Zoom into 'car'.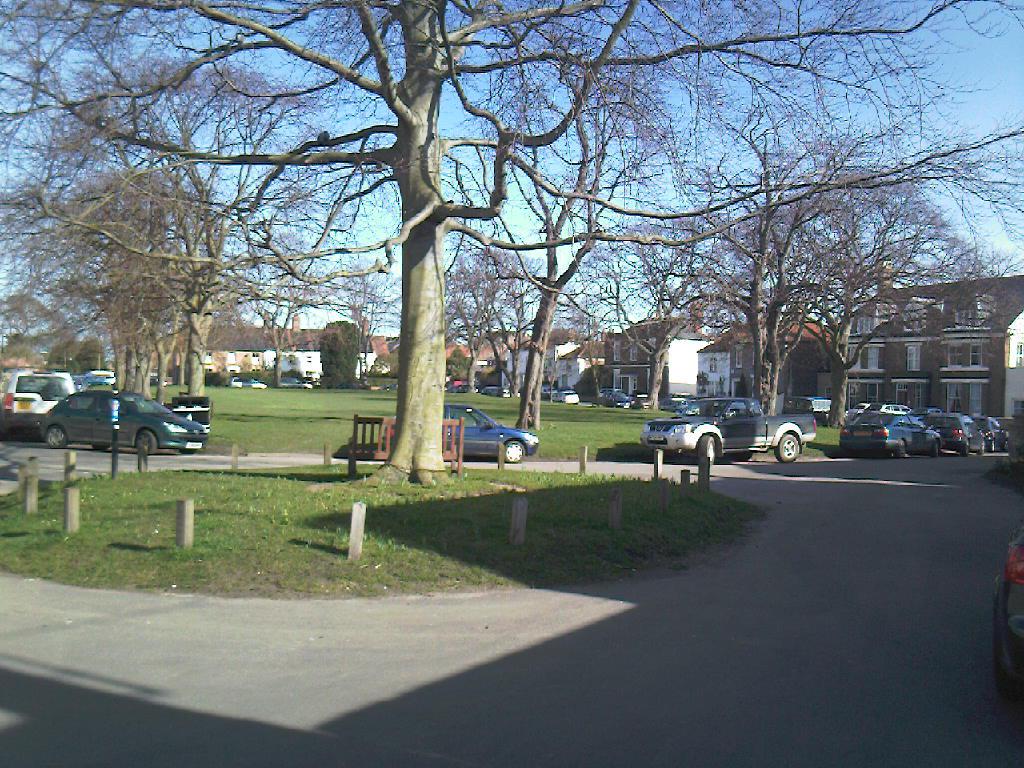
Zoom target: Rect(0, 365, 76, 445).
